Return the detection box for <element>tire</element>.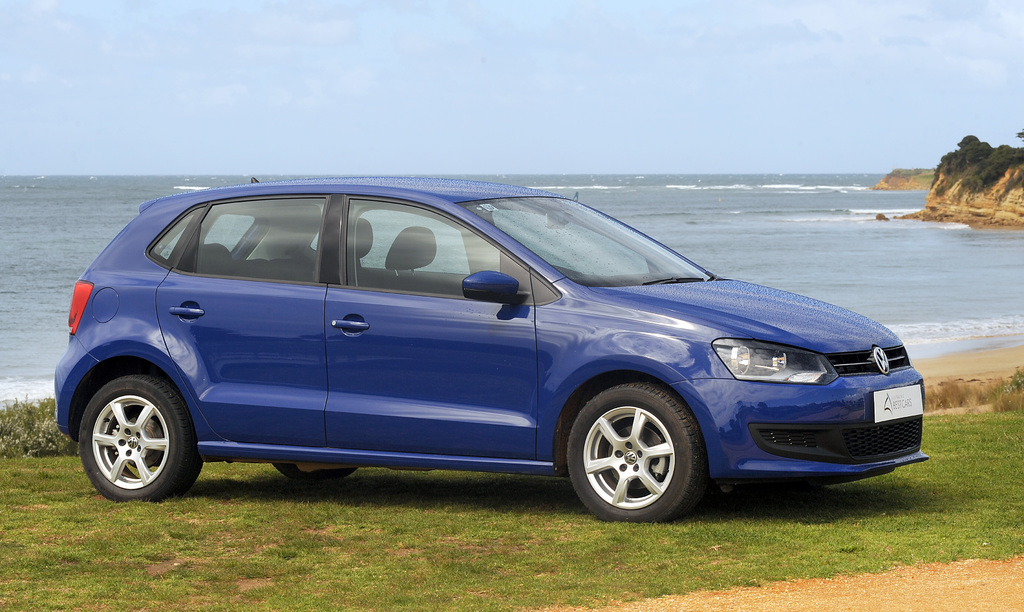
76/370/200/503.
